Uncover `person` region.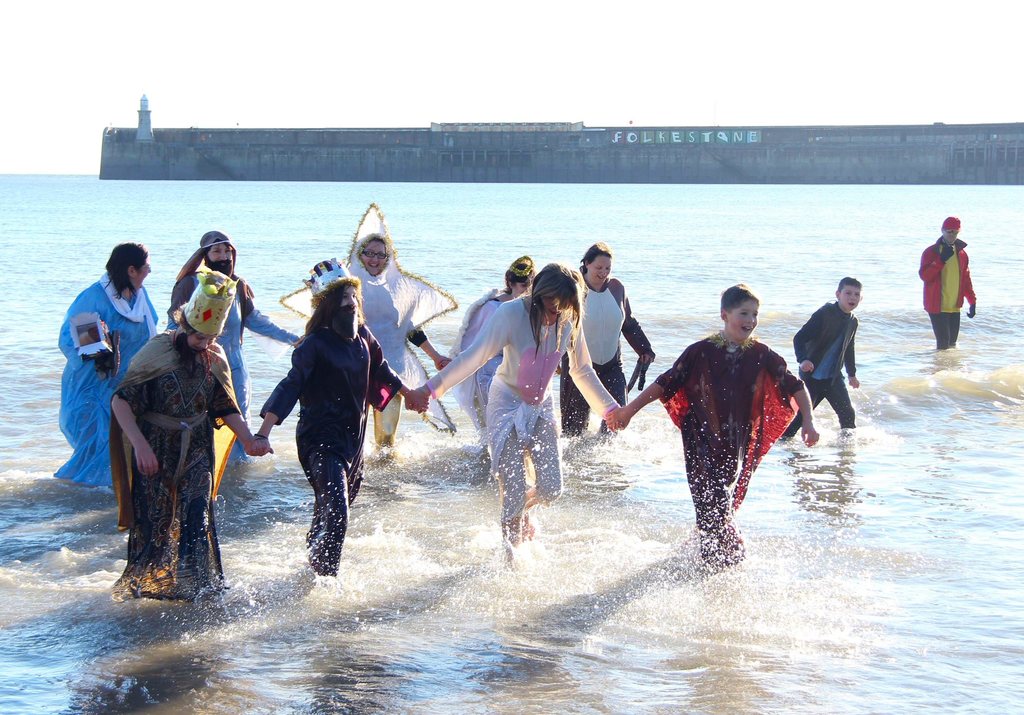
Uncovered: {"x1": 456, "y1": 261, "x2": 540, "y2": 428}.
